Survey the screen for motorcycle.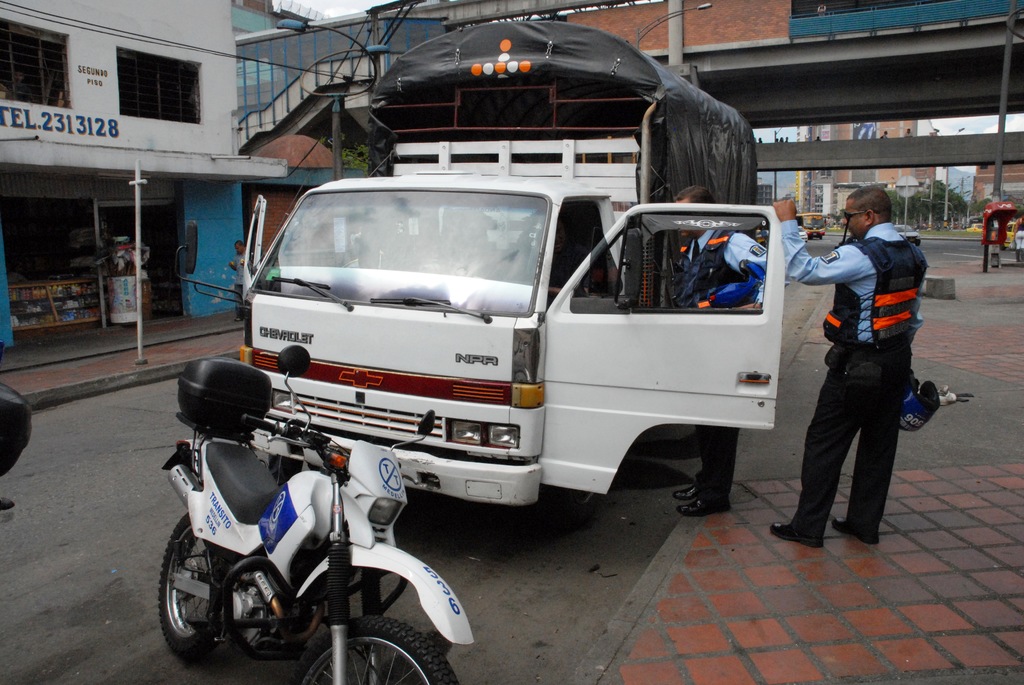
Survey found: BBox(160, 345, 476, 684).
